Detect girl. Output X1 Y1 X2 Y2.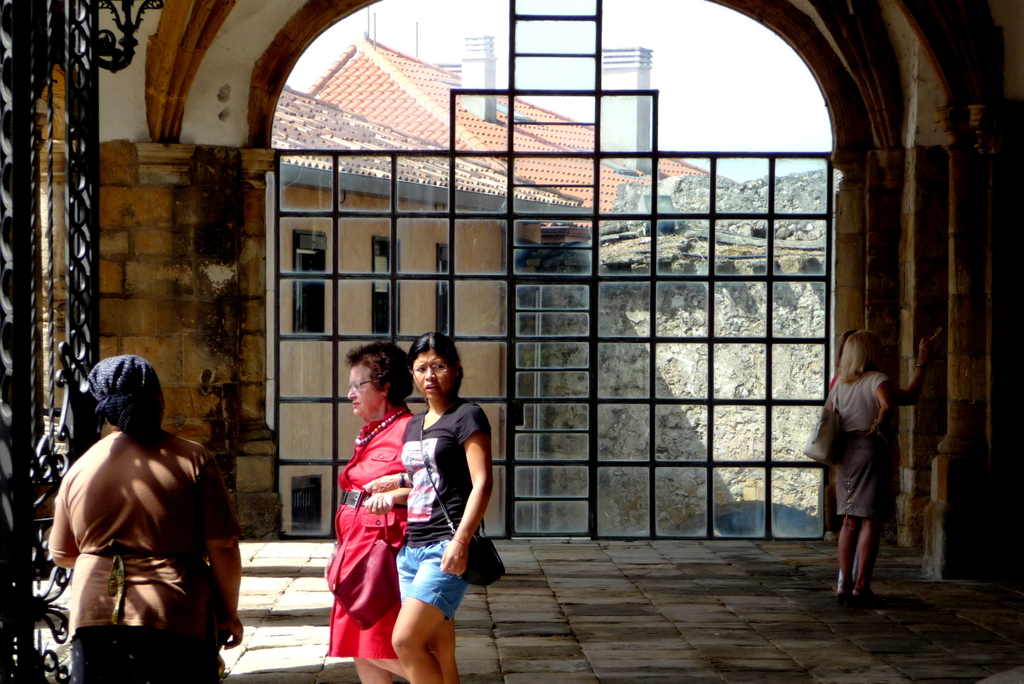
365 331 495 683.
